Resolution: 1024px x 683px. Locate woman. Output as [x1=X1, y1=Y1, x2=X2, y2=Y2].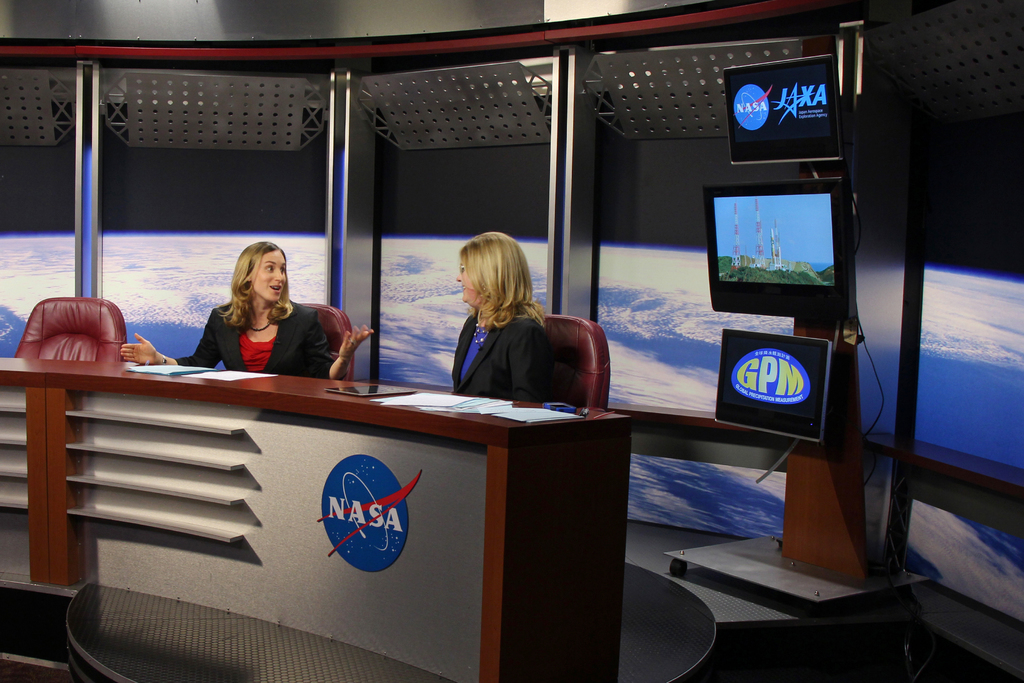
[x1=115, y1=236, x2=372, y2=377].
